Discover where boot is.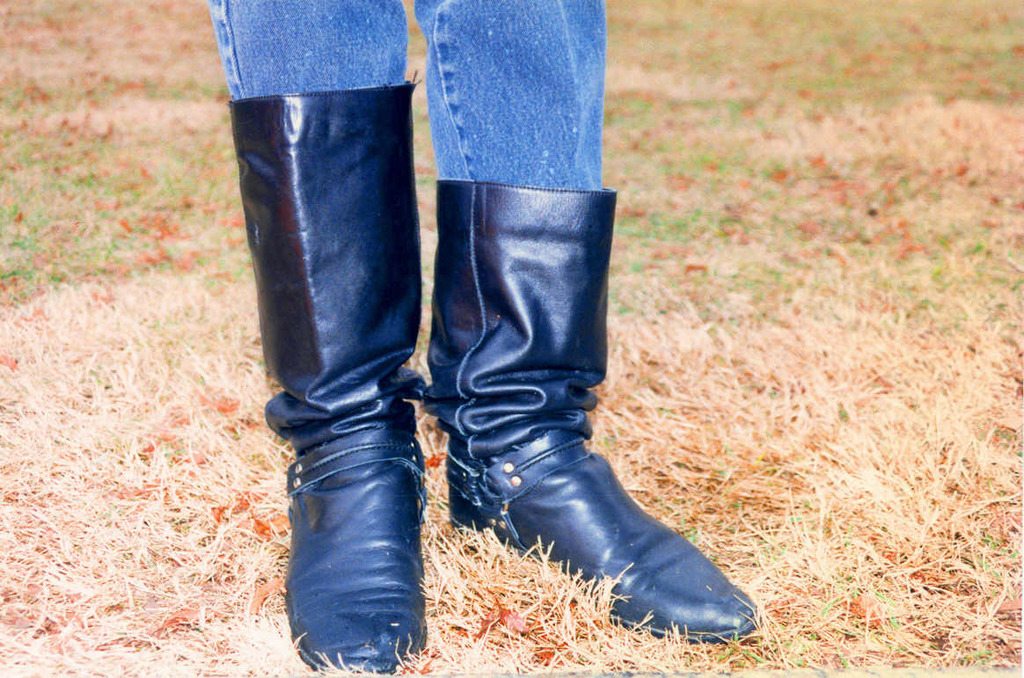
Discovered at <bbox>427, 179, 760, 645</bbox>.
